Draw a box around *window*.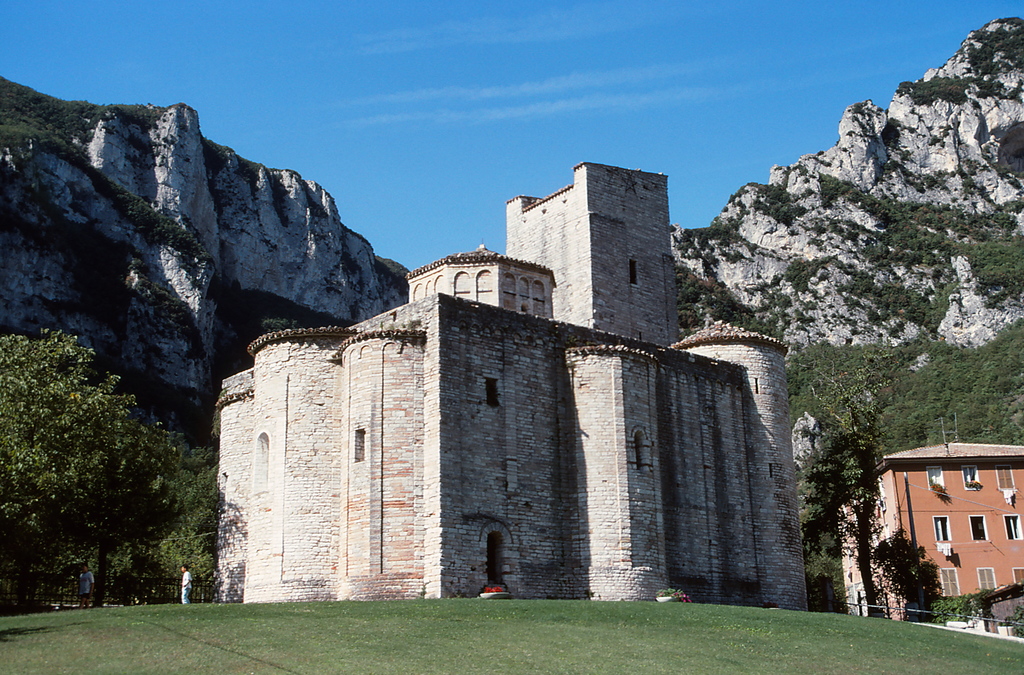
box=[1000, 514, 1023, 536].
